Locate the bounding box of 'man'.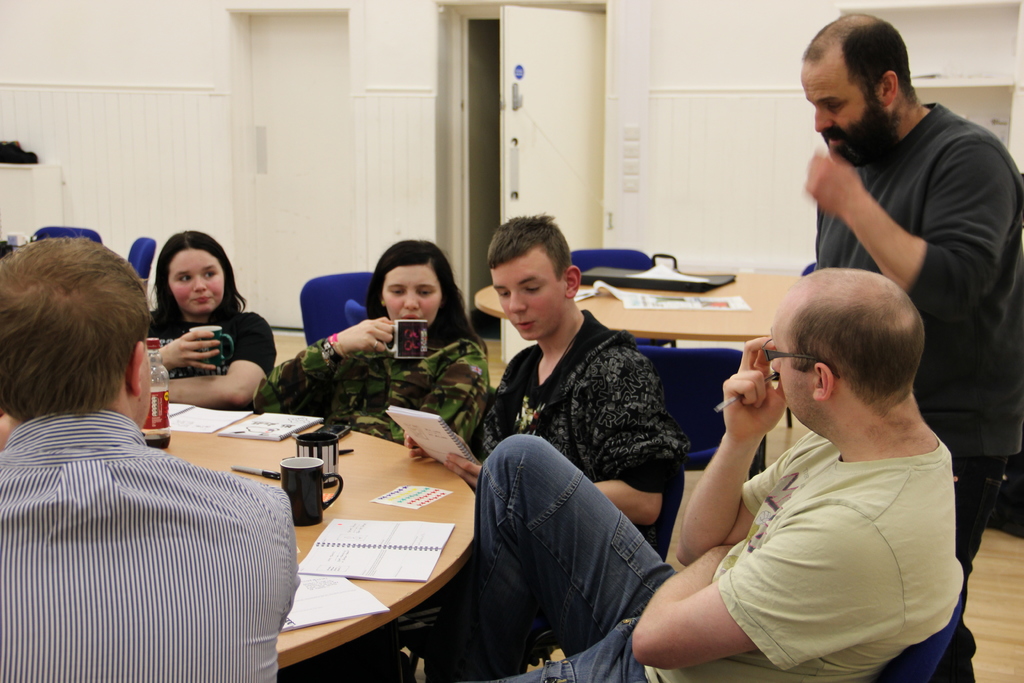
Bounding box: [left=798, top=8, right=1023, bottom=682].
